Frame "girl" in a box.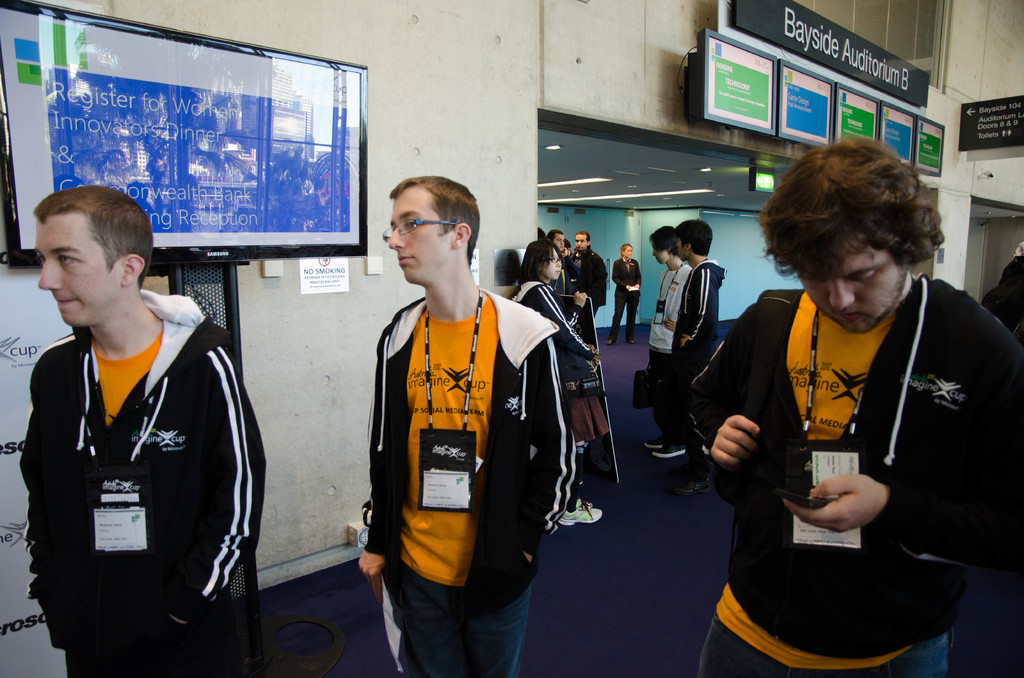
rect(517, 243, 596, 385).
